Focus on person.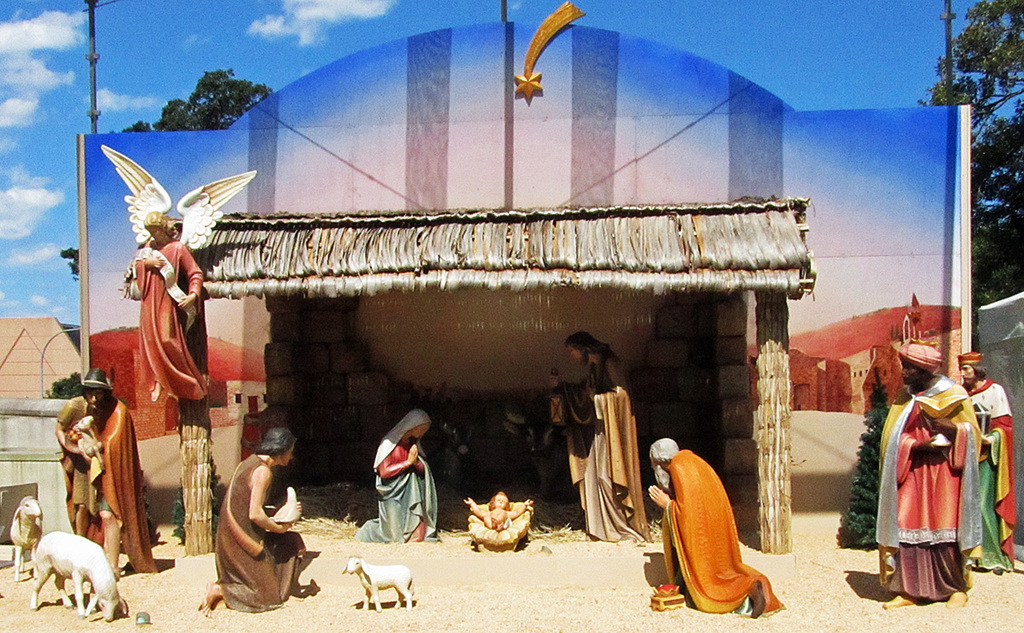
Focused at crop(208, 424, 314, 614).
